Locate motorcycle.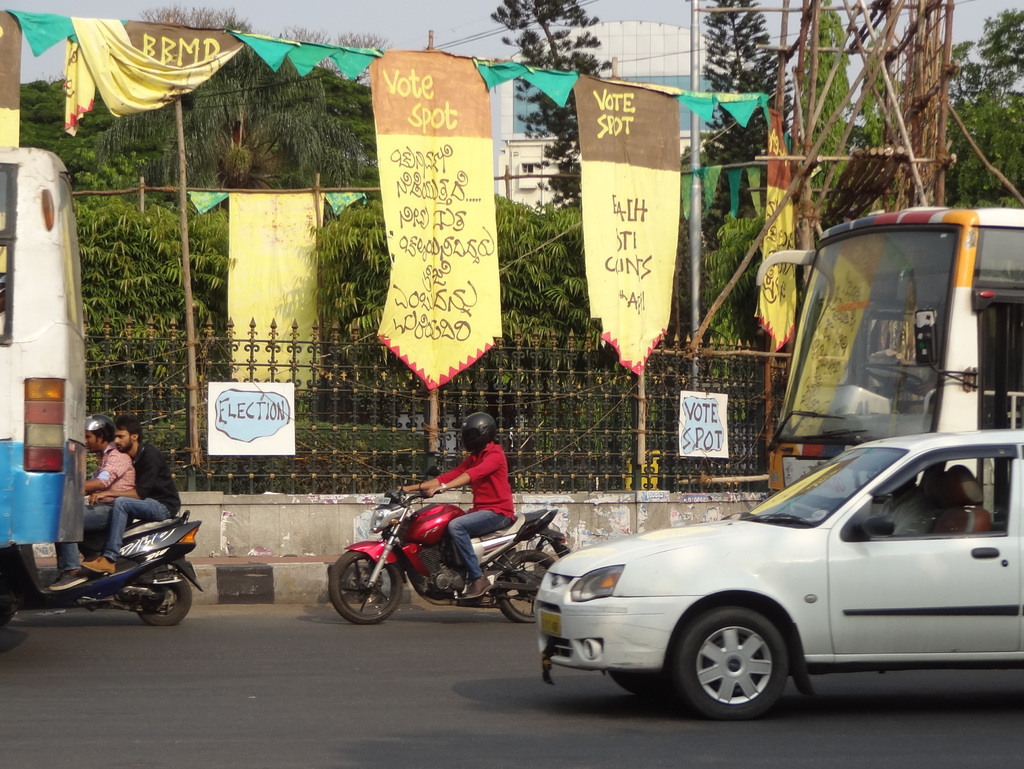
Bounding box: (321, 492, 570, 635).
